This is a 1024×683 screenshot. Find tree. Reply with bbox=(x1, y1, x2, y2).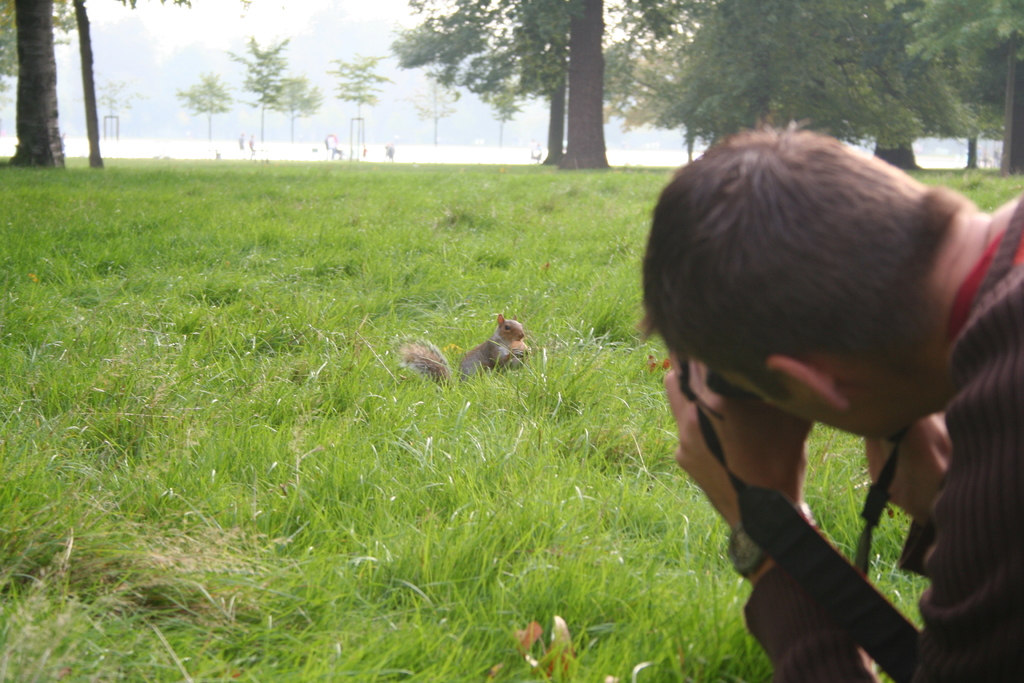
bbox=(280, 83, 328, 132).
